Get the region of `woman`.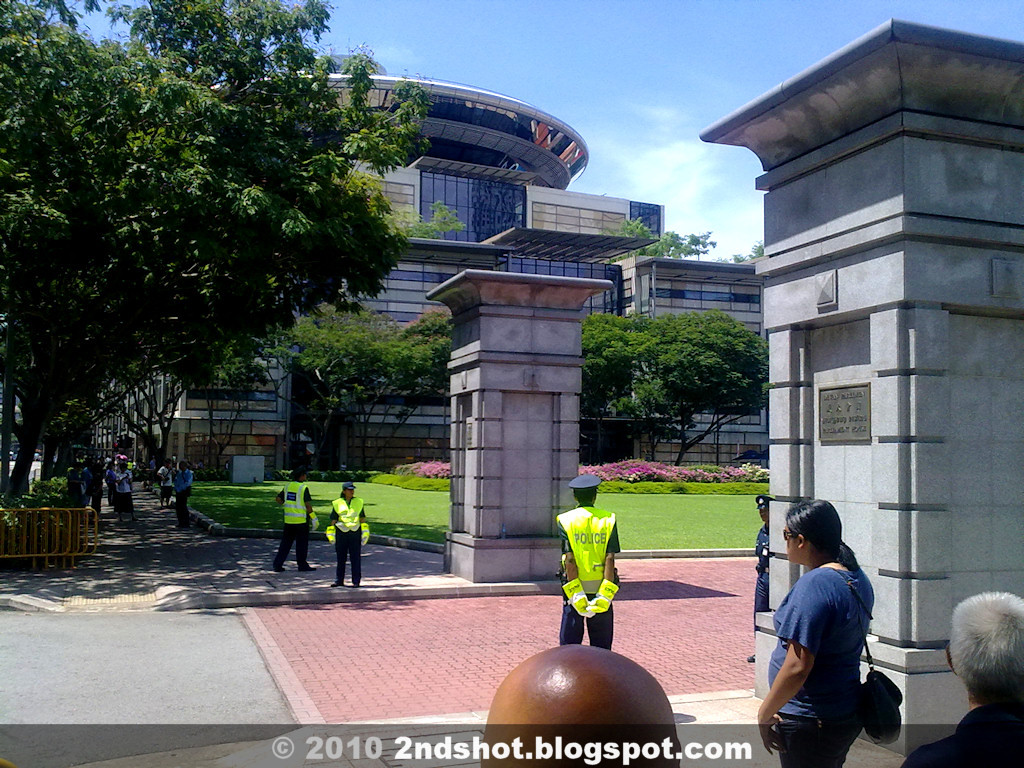
(271,467,320,575).
